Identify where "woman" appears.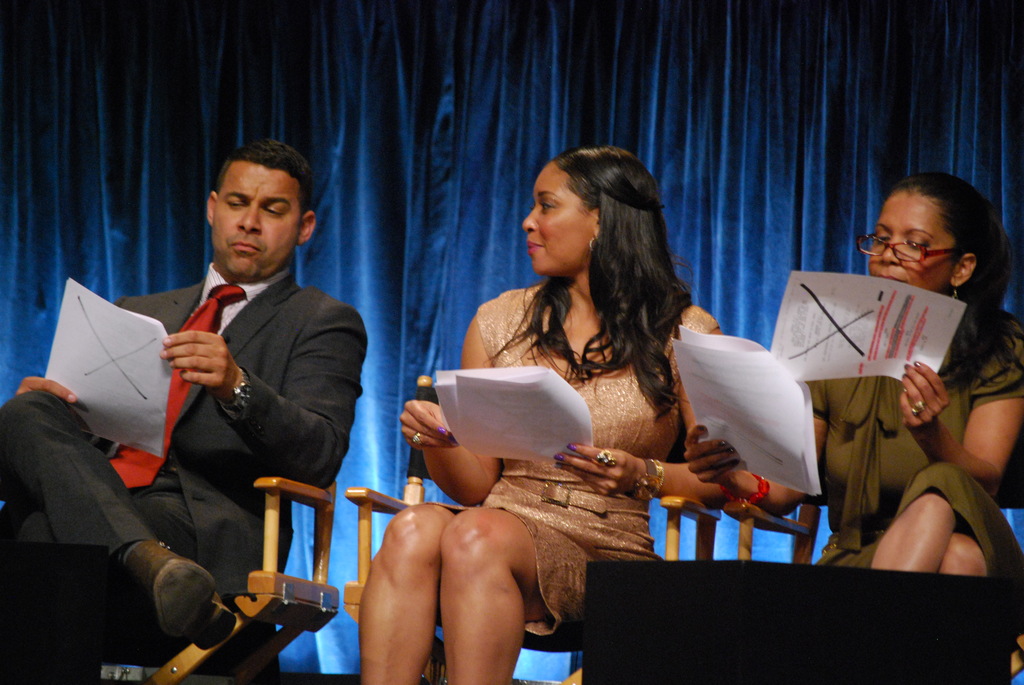
Appears at box(358, 146, 726, 684).
